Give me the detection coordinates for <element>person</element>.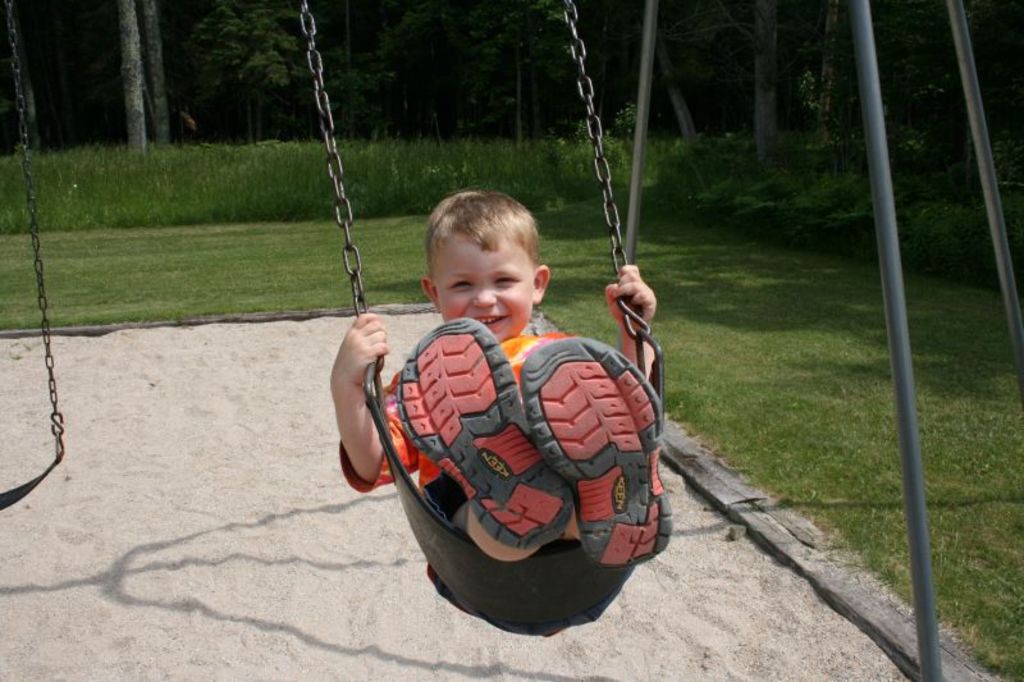
region(364, 183, 658, 637).
